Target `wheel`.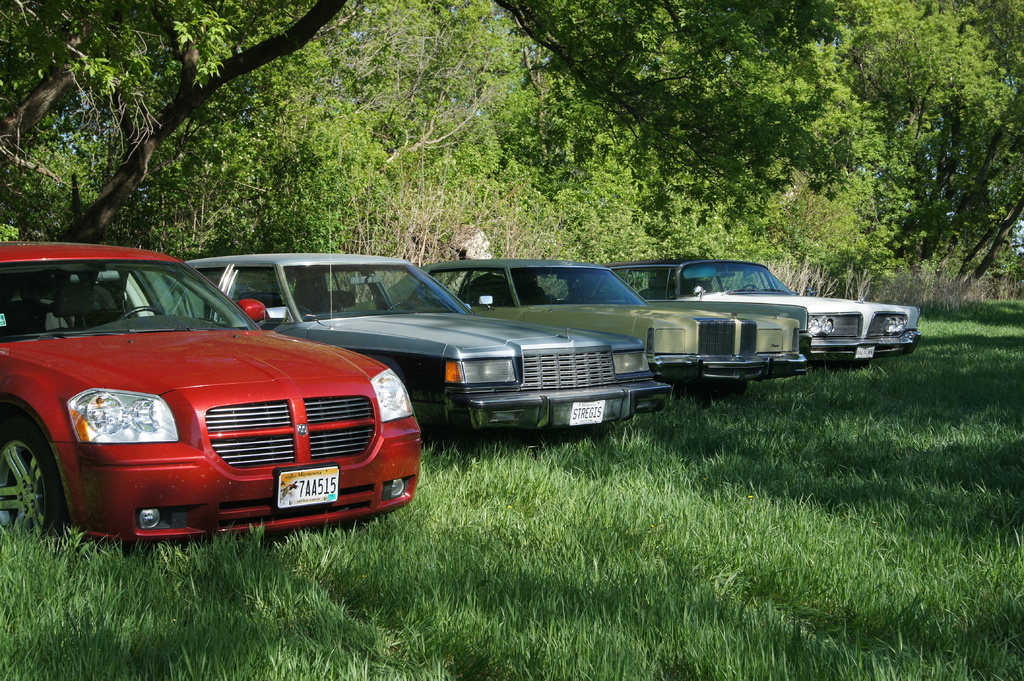
Target region: BBox(388, 301, 416, 312).
